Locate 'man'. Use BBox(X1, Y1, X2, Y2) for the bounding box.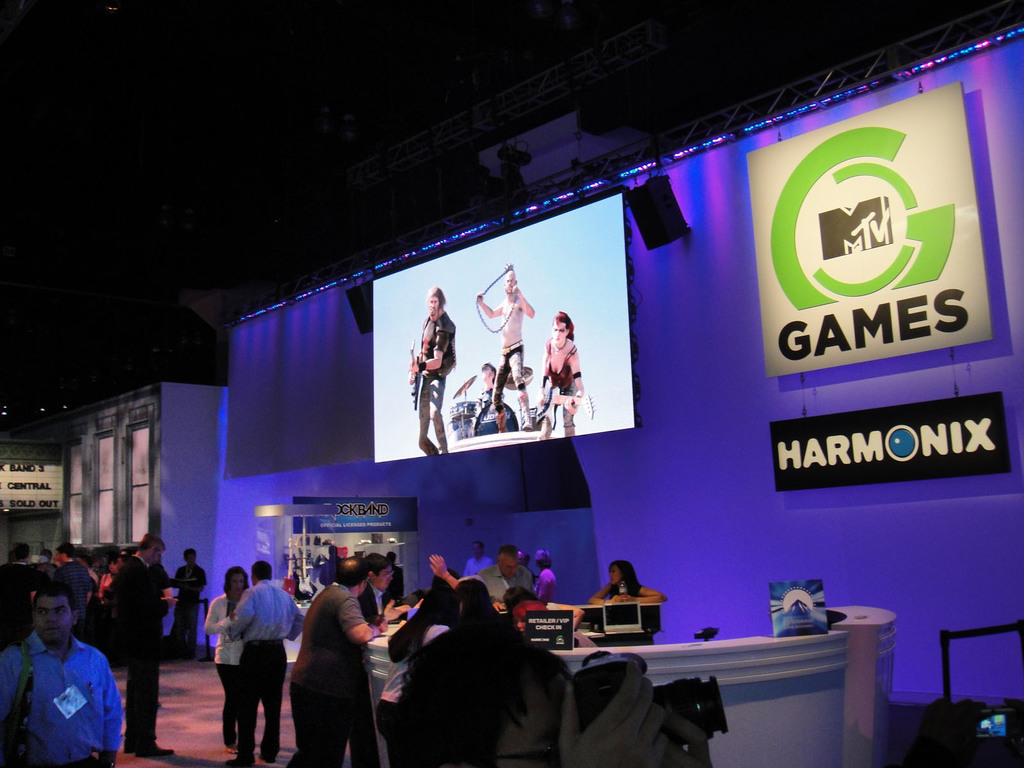
BBox(356, 550, 390, 625).
